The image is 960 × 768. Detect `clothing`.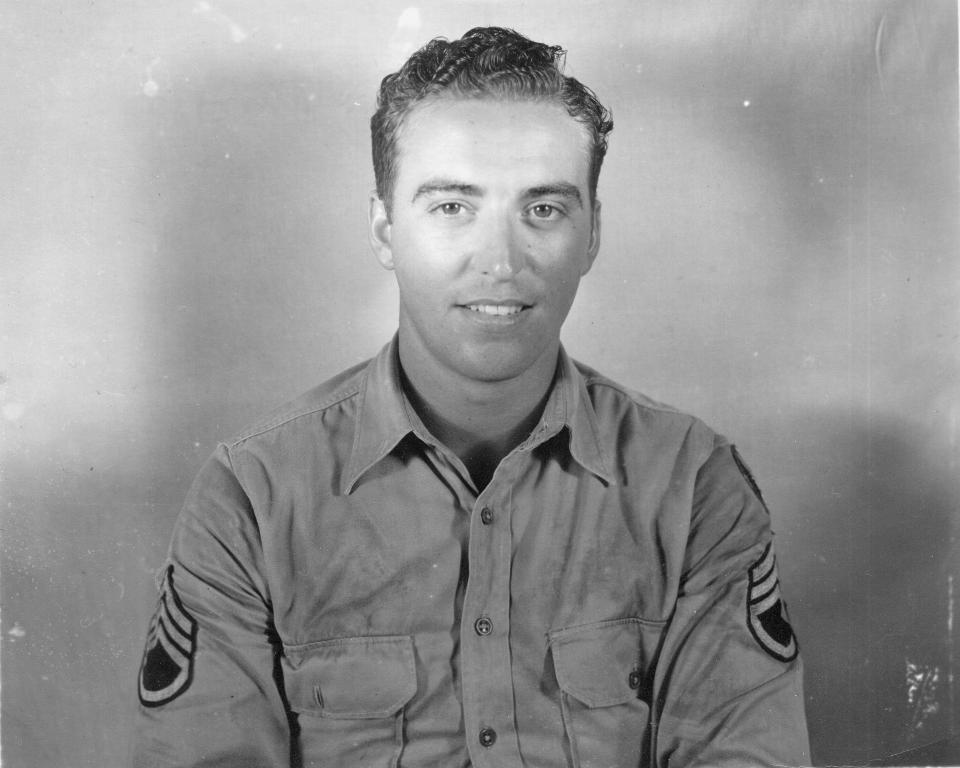
Detection: locate(124, 314, 805, 721).
